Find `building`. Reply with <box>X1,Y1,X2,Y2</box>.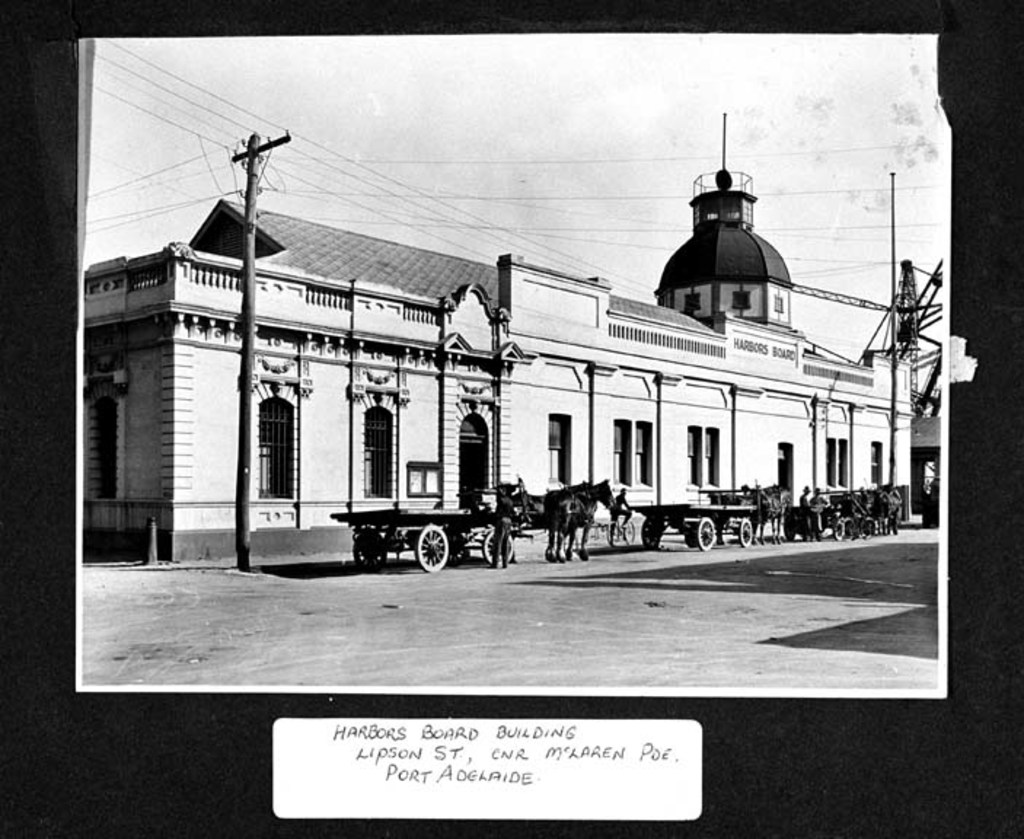
<box>76,114,910,562</box>.
